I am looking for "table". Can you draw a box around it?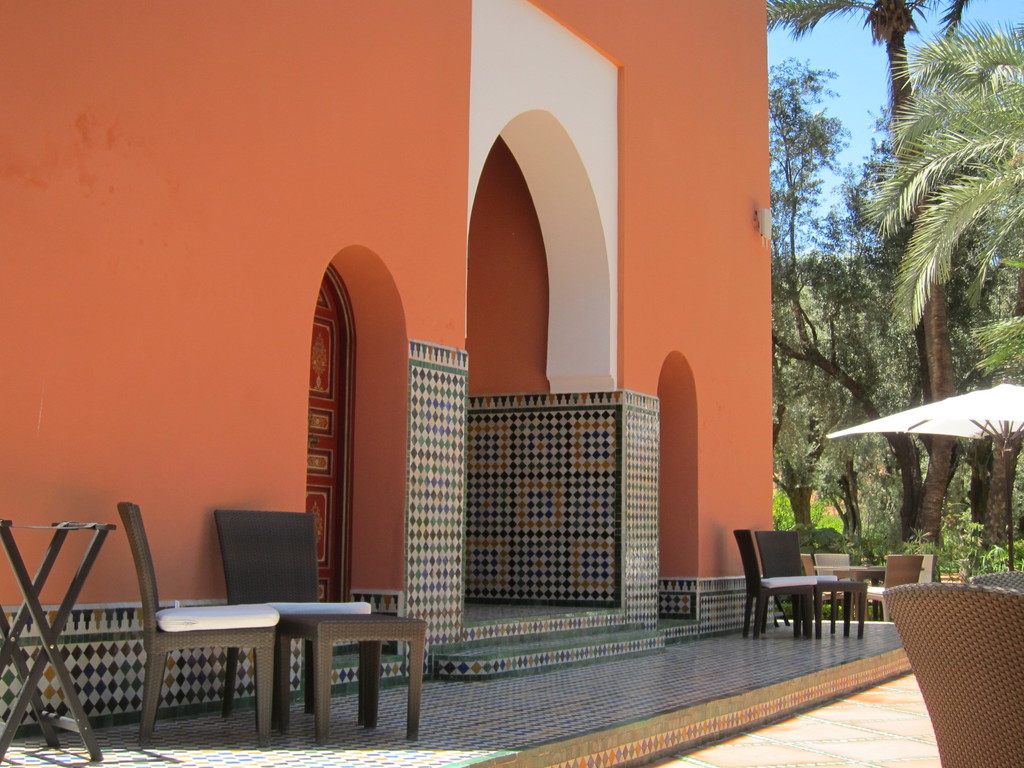
Sure, the bounding box is 808, 564, 883, 616.
